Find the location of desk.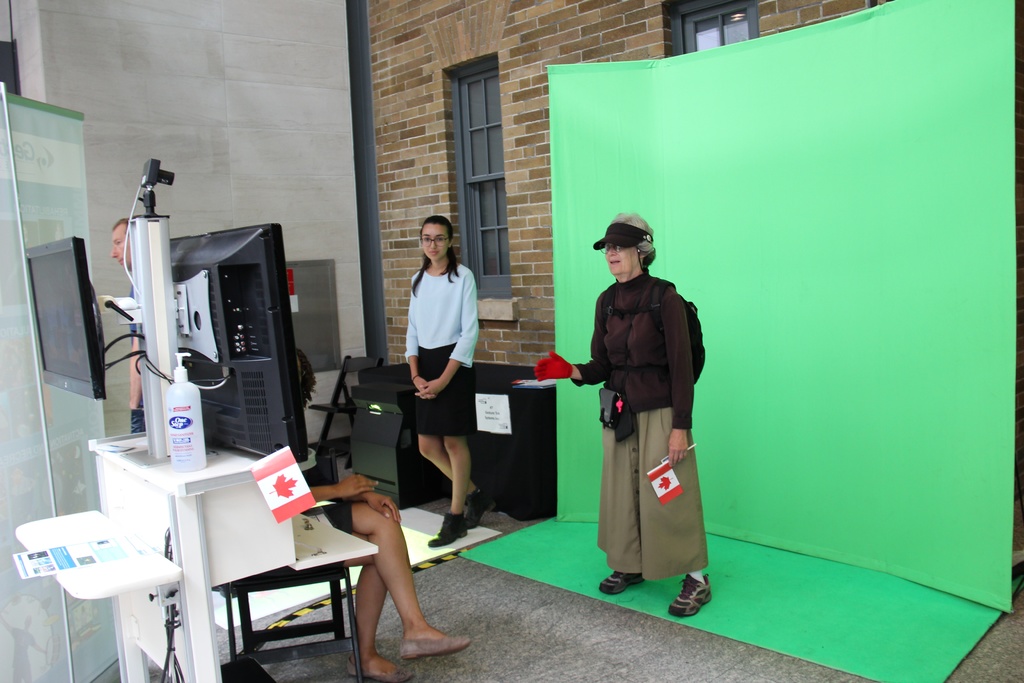
Location: {"left": 95, "top": 435, "right": 373, "bottom": 674}.
